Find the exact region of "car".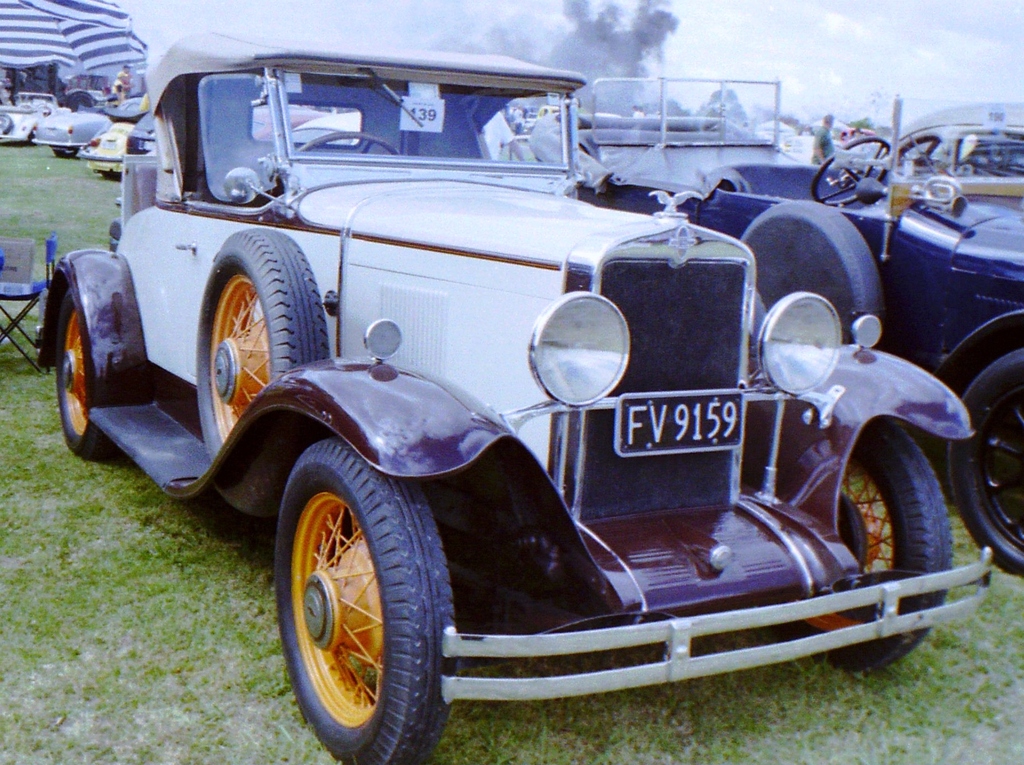
Exact region: BBox(504, 72, 1023, 580).
